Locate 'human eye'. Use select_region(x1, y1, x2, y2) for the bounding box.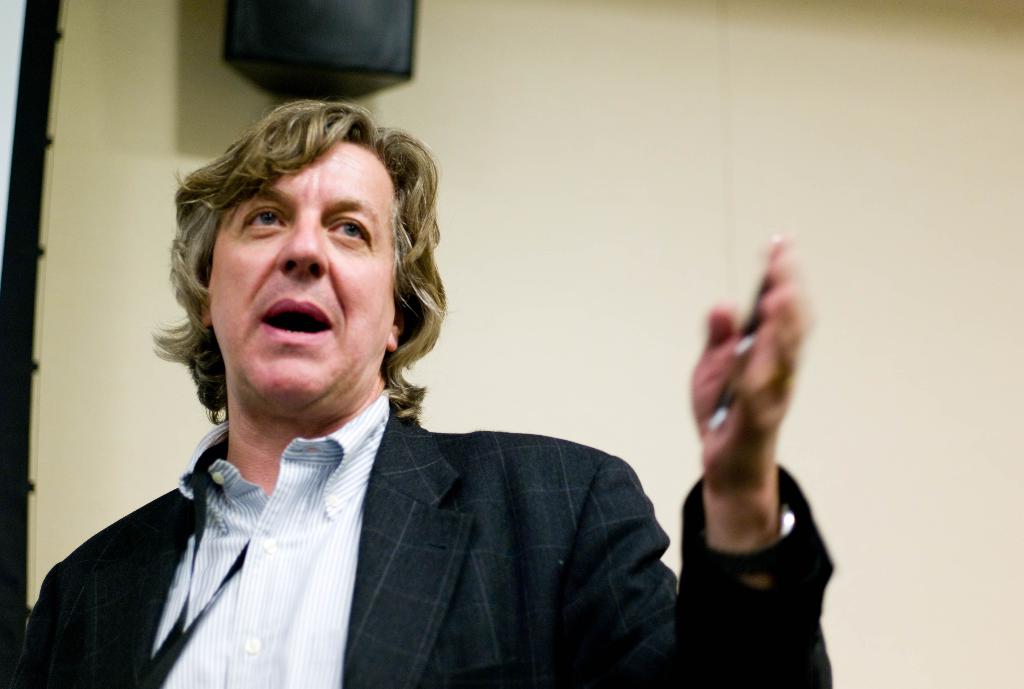
select_region(330, 218, 369, 248).
